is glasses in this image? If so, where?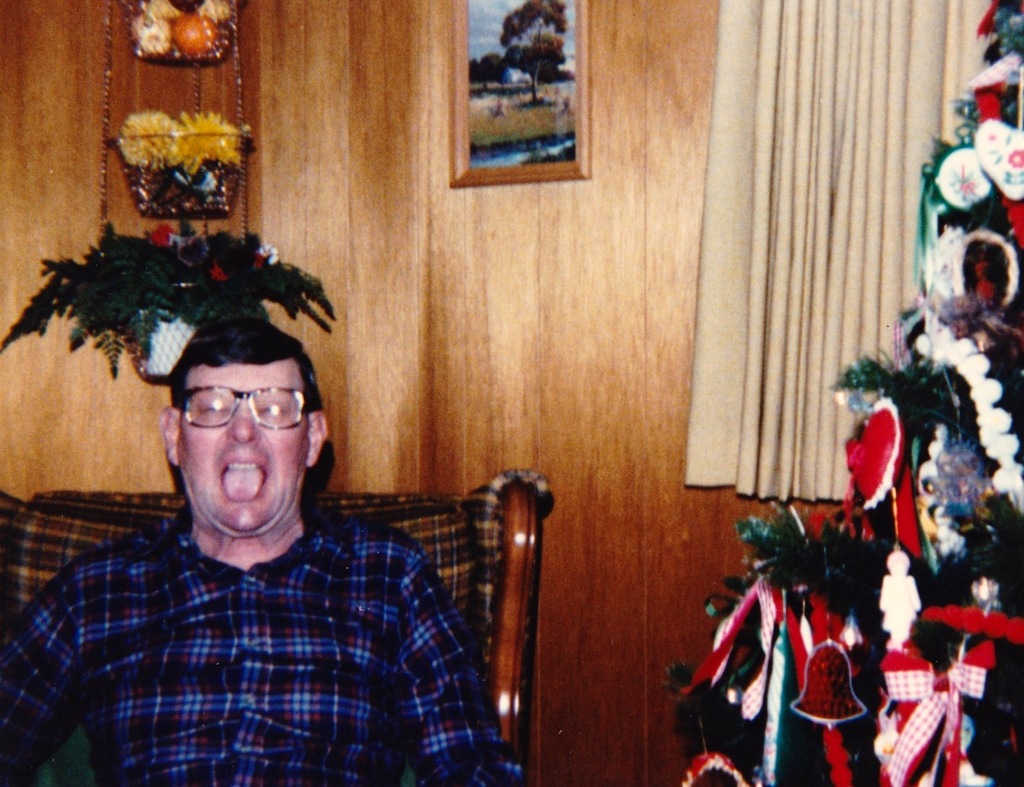
Yes, at locate(150, 390, 300, 446).
